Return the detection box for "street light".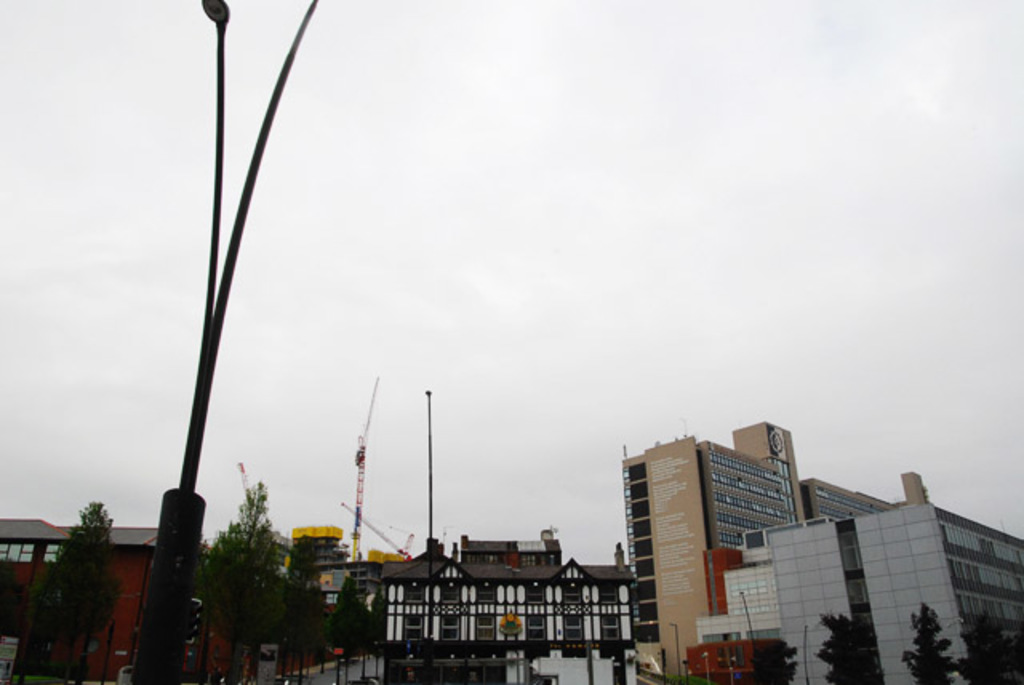
[123,2,323,683].
